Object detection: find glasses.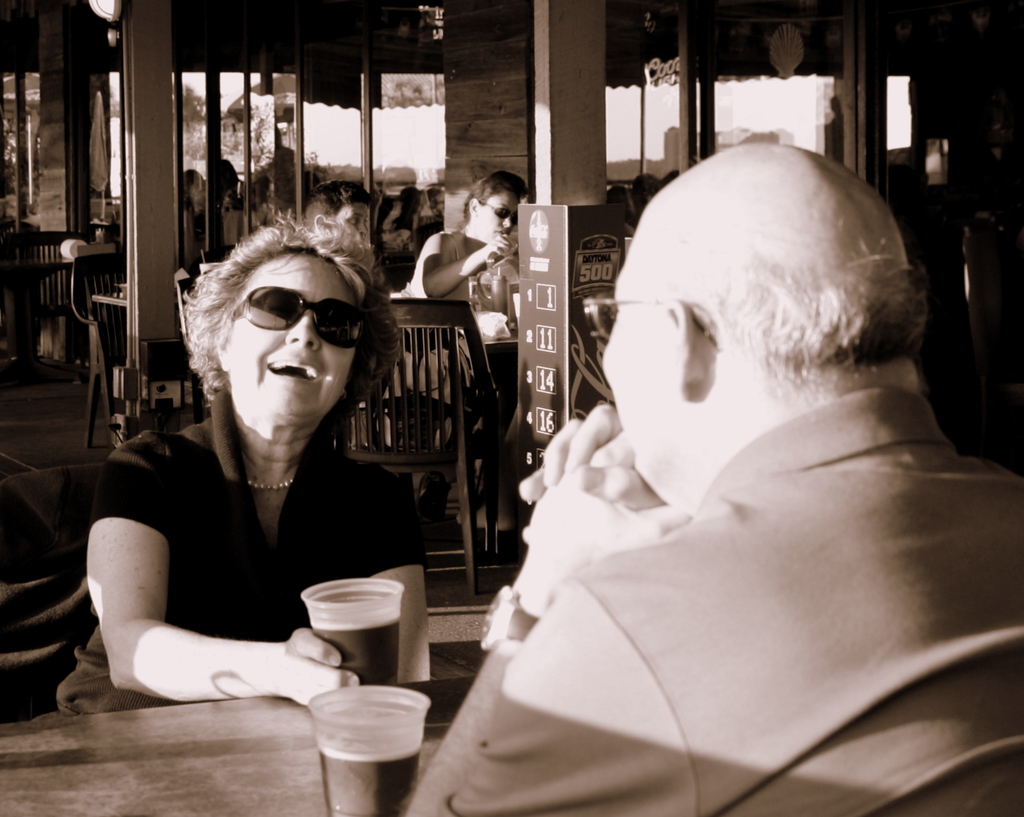
{"x1": 579, "y1": 291, "x2": 721, "y2": 350}.
